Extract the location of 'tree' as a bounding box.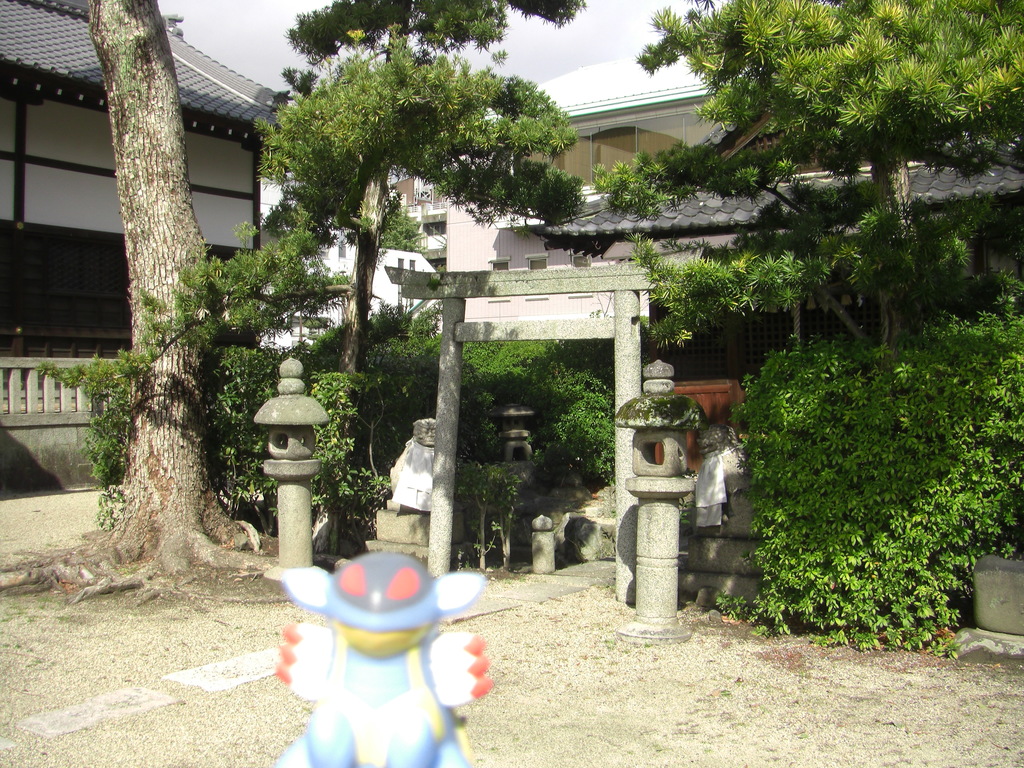
(596,0,1017,639).
